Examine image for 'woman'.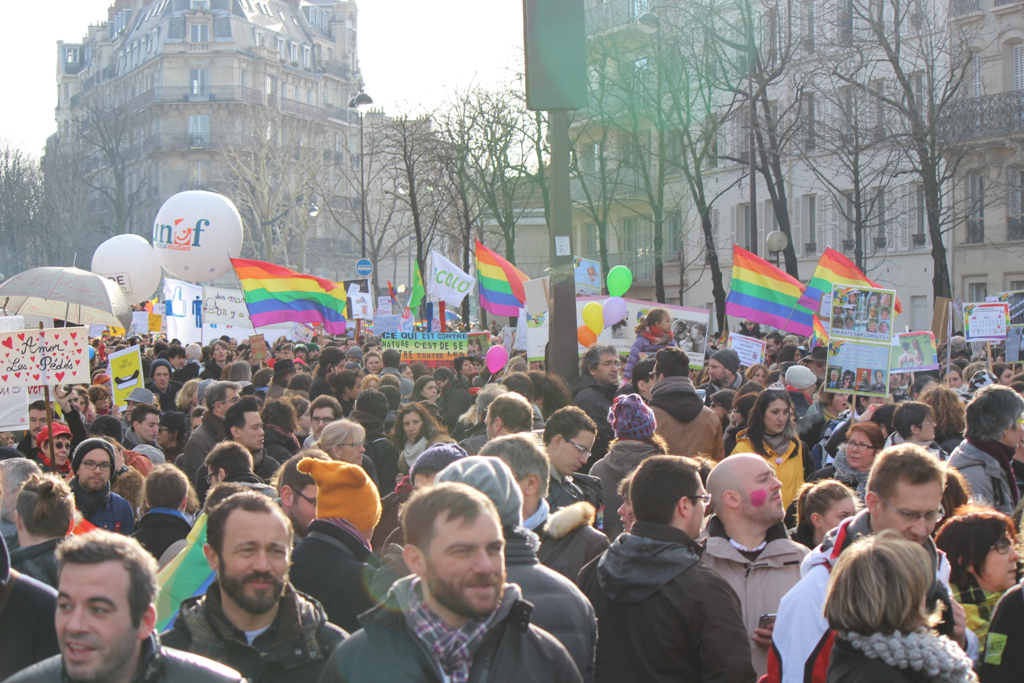
Examination result: left=87, top=383, right=109, bottom=415.
